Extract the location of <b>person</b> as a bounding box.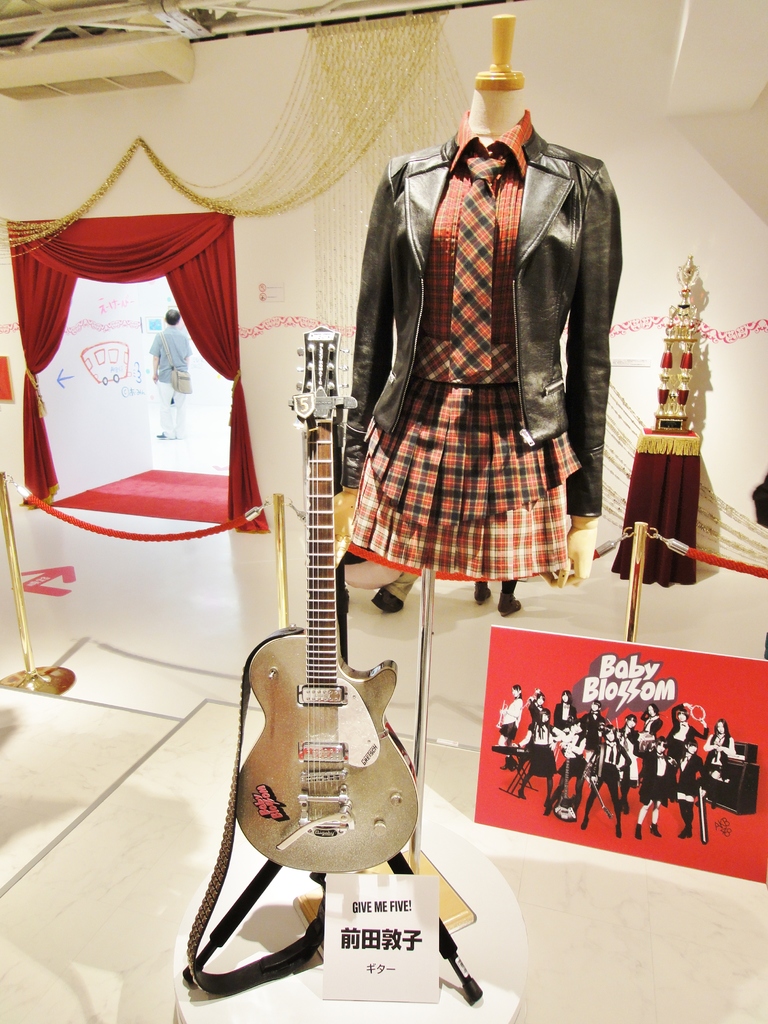
149:310:193:440.
